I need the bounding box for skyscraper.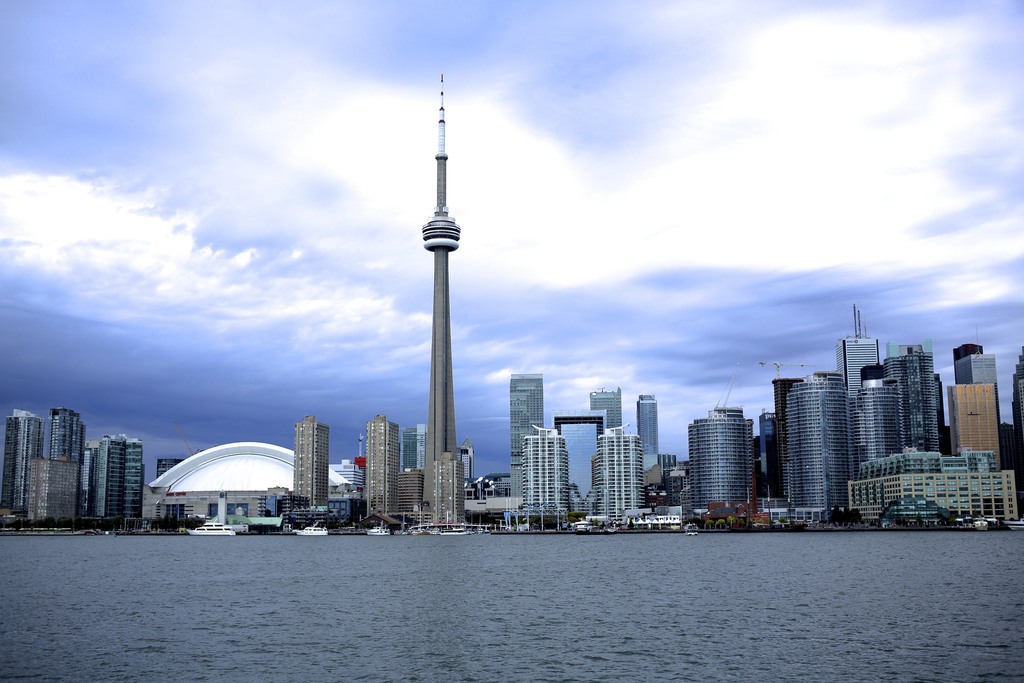
Here it is: 636,395,655,477.
